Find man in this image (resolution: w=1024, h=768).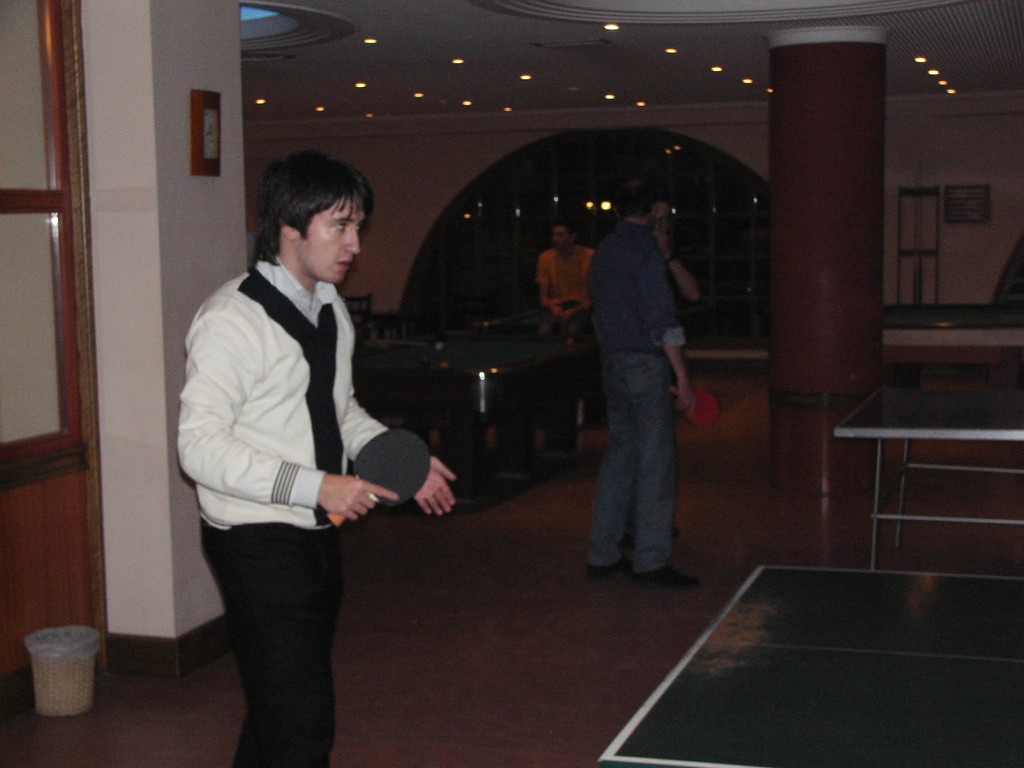
<region>177, 148, 459, 767</region>.
